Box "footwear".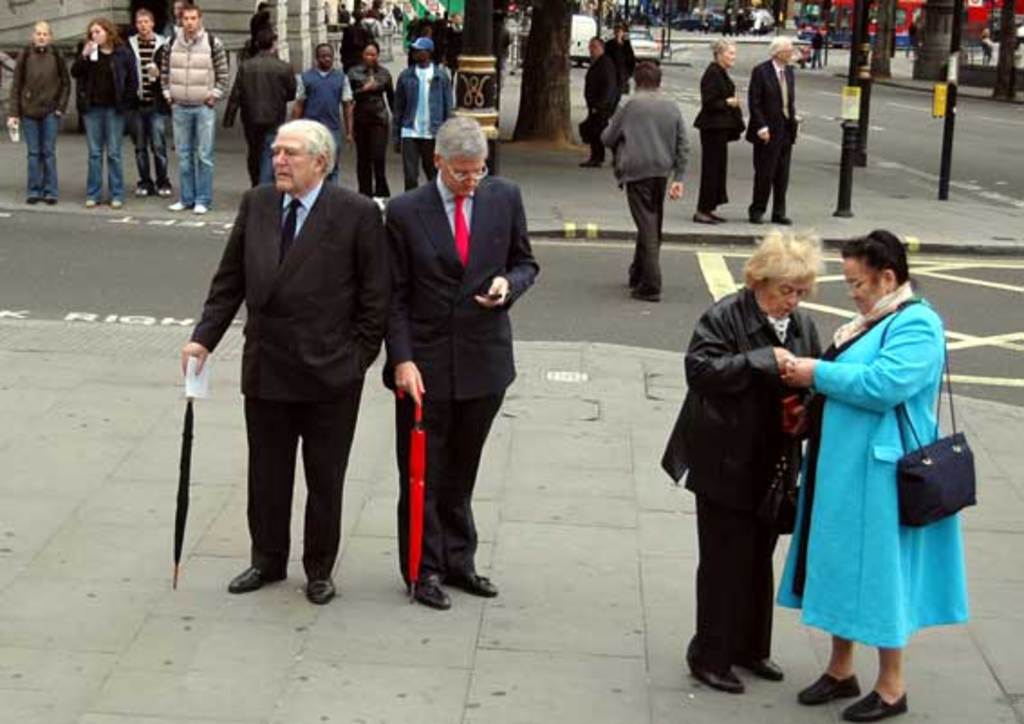
bbox=(401, 576, 451, 605).
